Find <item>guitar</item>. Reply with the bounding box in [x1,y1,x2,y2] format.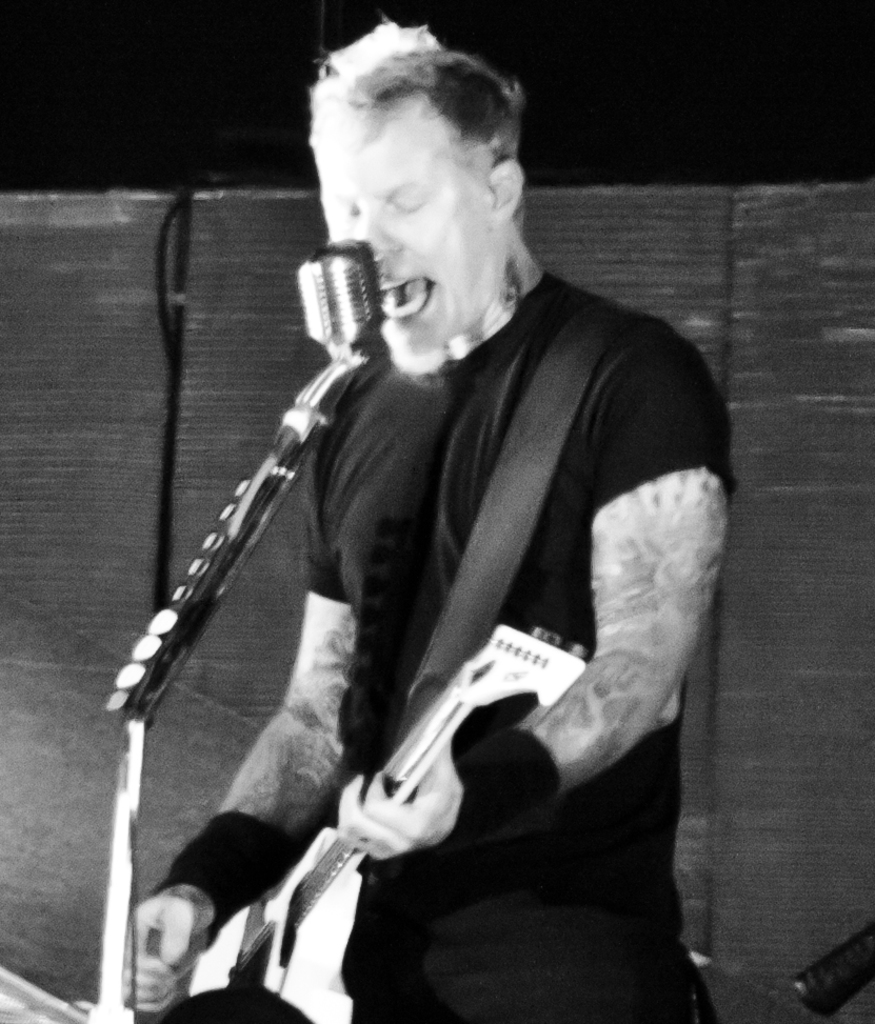
[153,613,636,1023].
